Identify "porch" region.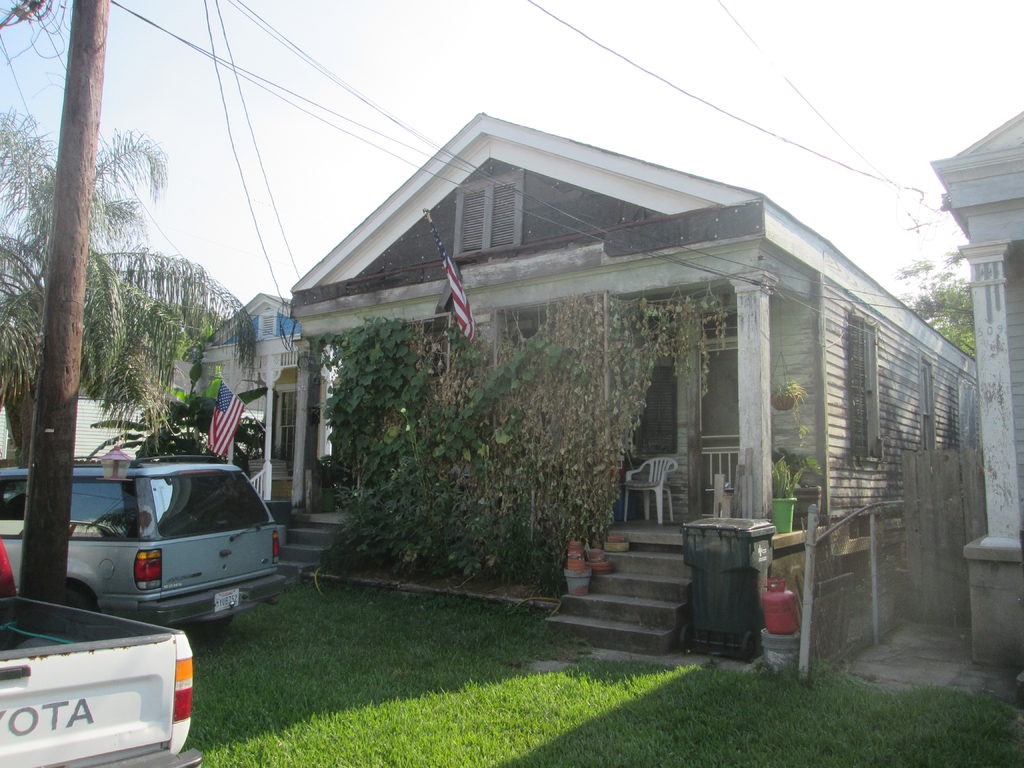
Region: rect(276, 504, 733, 658).
